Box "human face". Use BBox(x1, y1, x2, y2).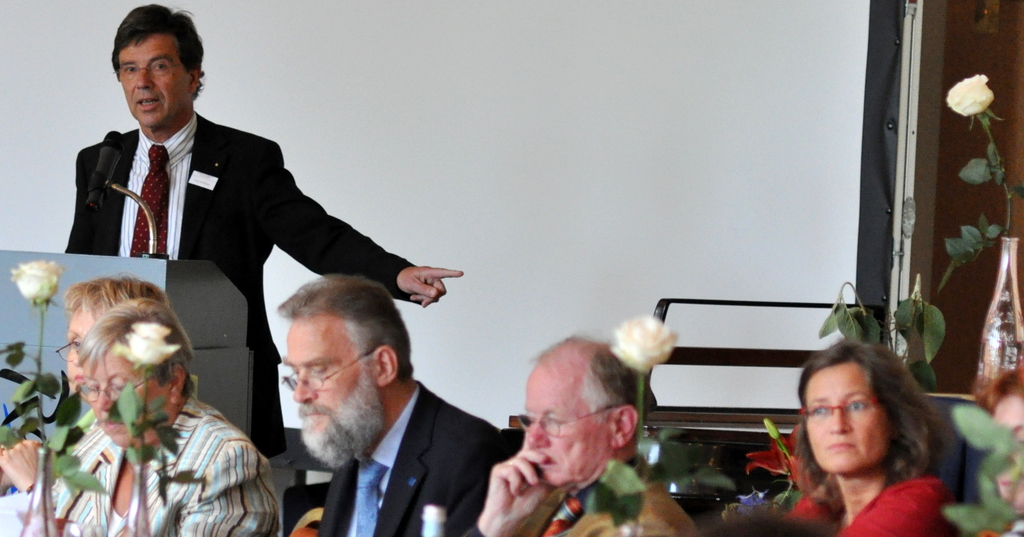
BBox(84, 350, 175, 451).
